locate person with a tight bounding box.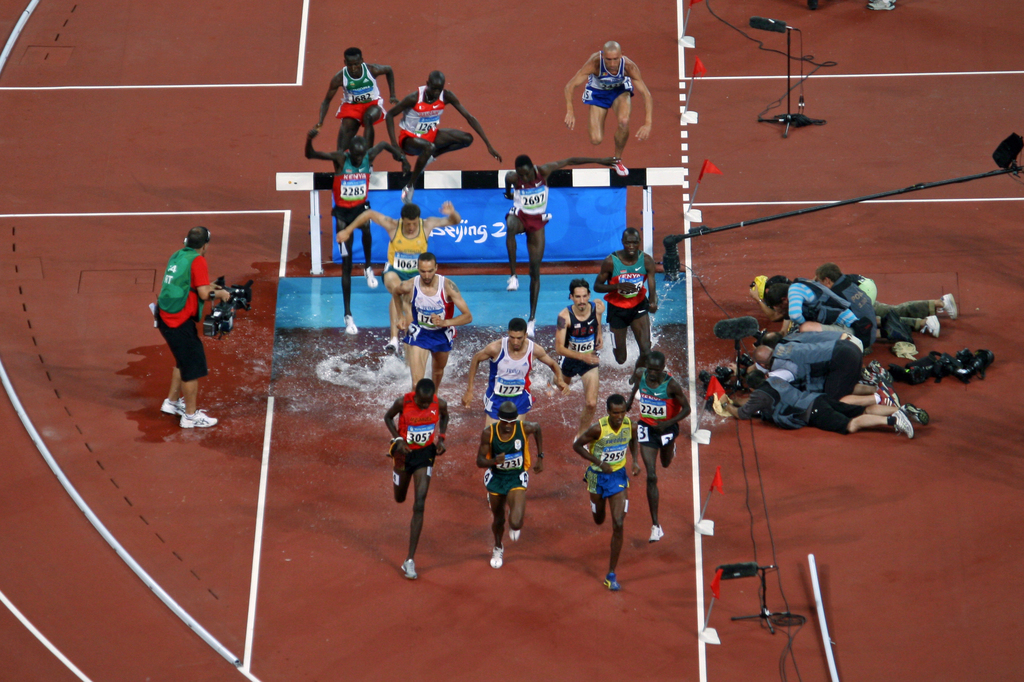
(508, 152, 619, 334).
